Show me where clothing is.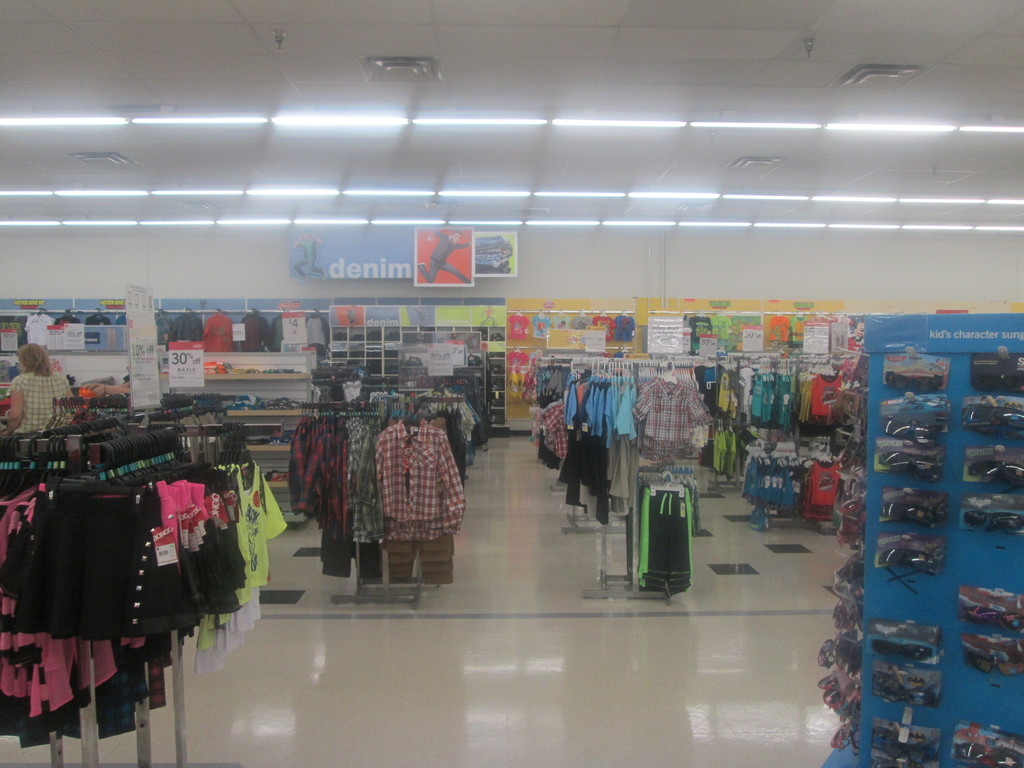
clothing is at 712 315 731 349.
